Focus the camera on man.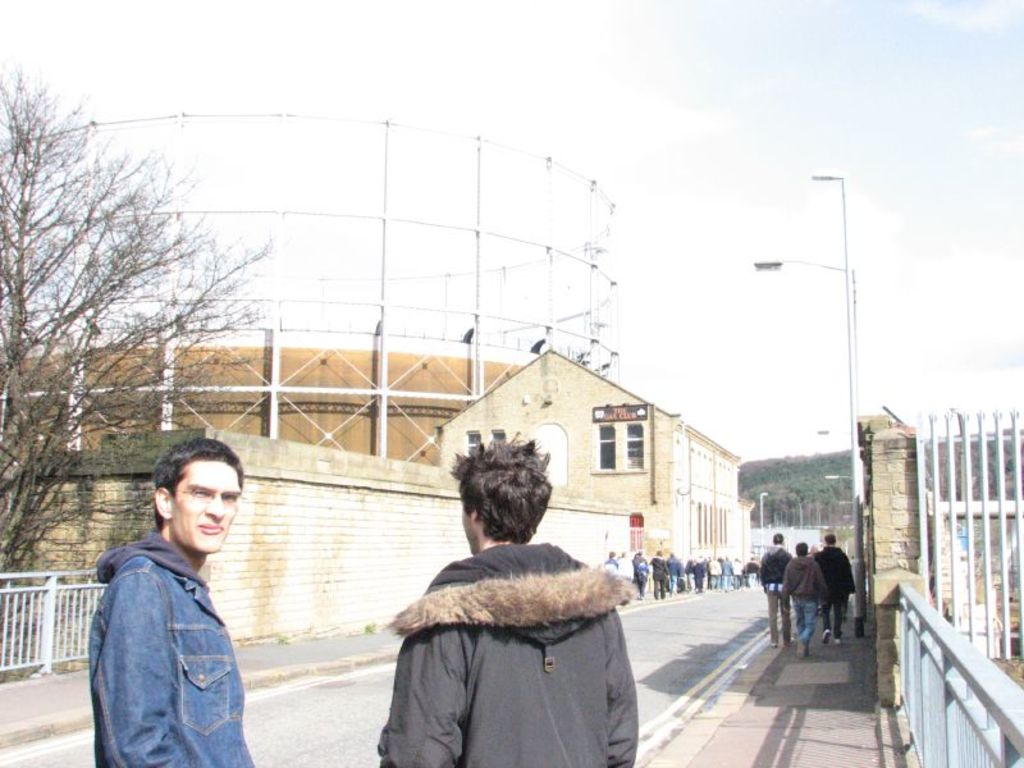
Focus region: 618, 552, 634, 579.
